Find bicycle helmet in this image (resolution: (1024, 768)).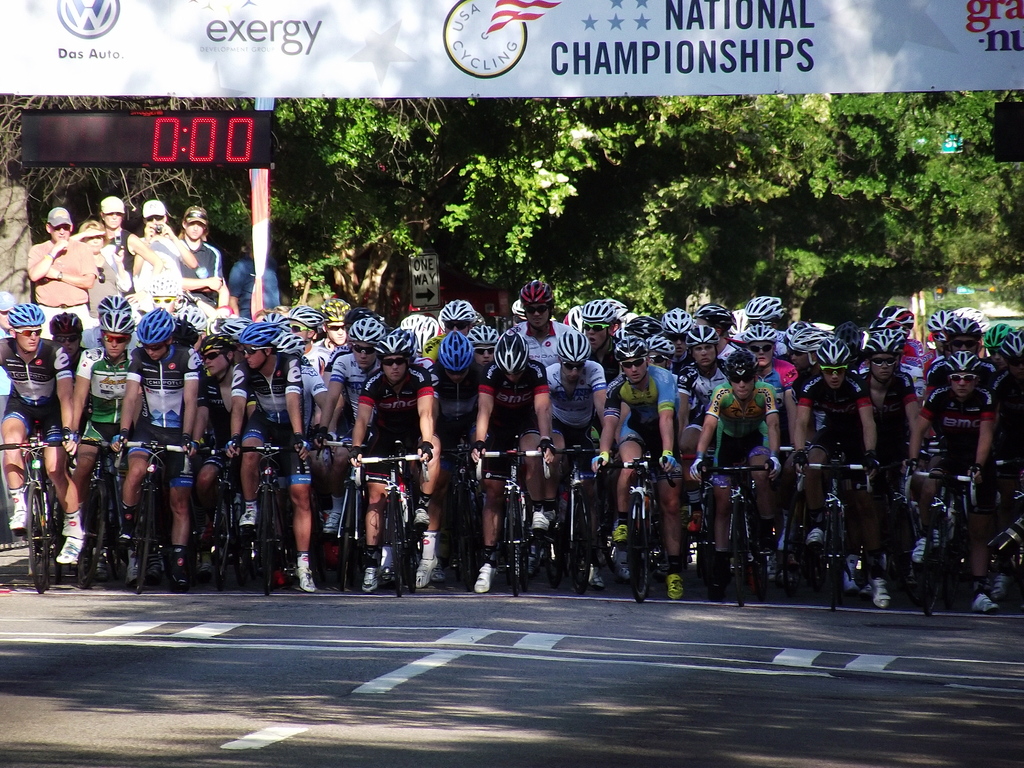
bbox(744, 291, 785, 318).
